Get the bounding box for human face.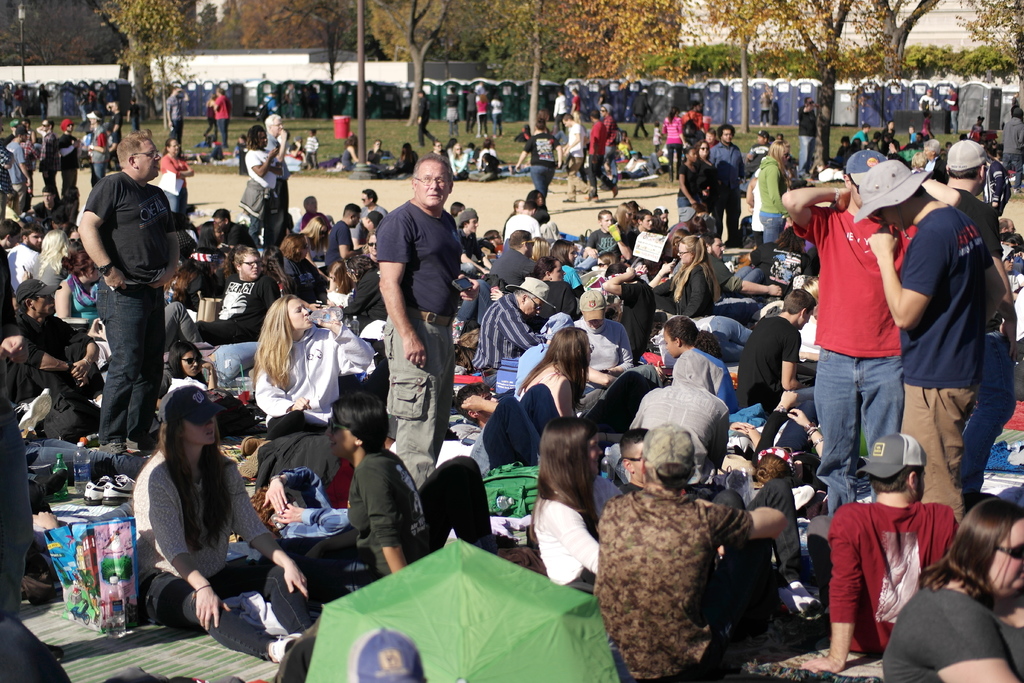
x1=851 y1=176 x2=863 y2=207.
